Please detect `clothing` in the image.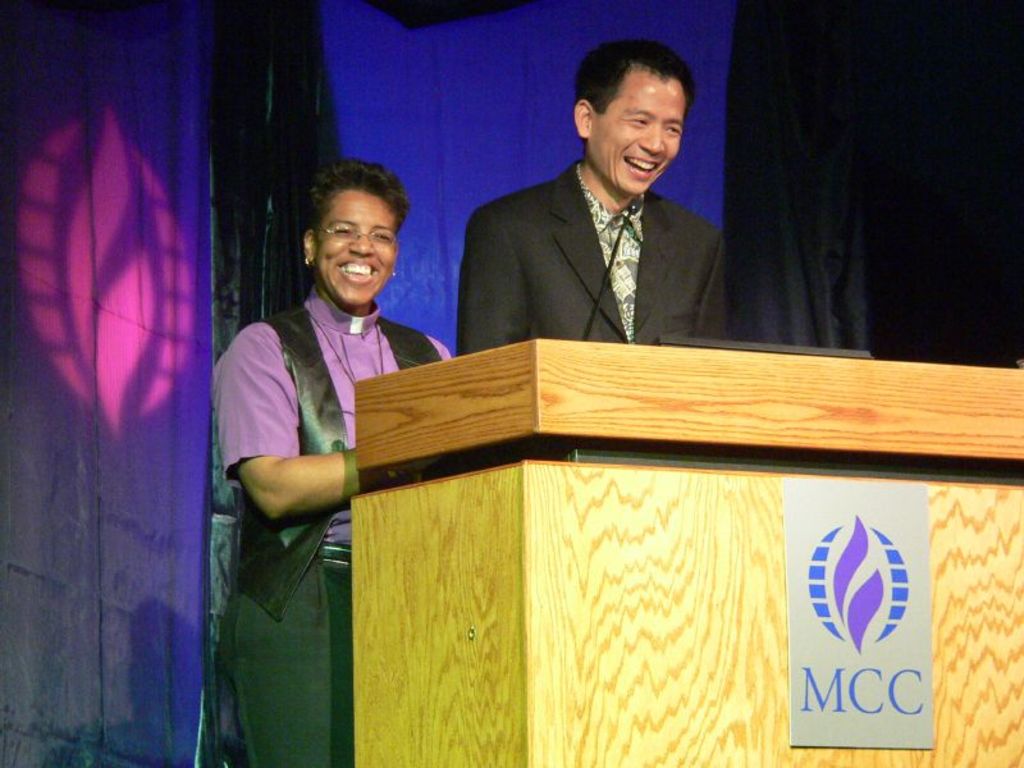
region(454, 161, 727, 358).
